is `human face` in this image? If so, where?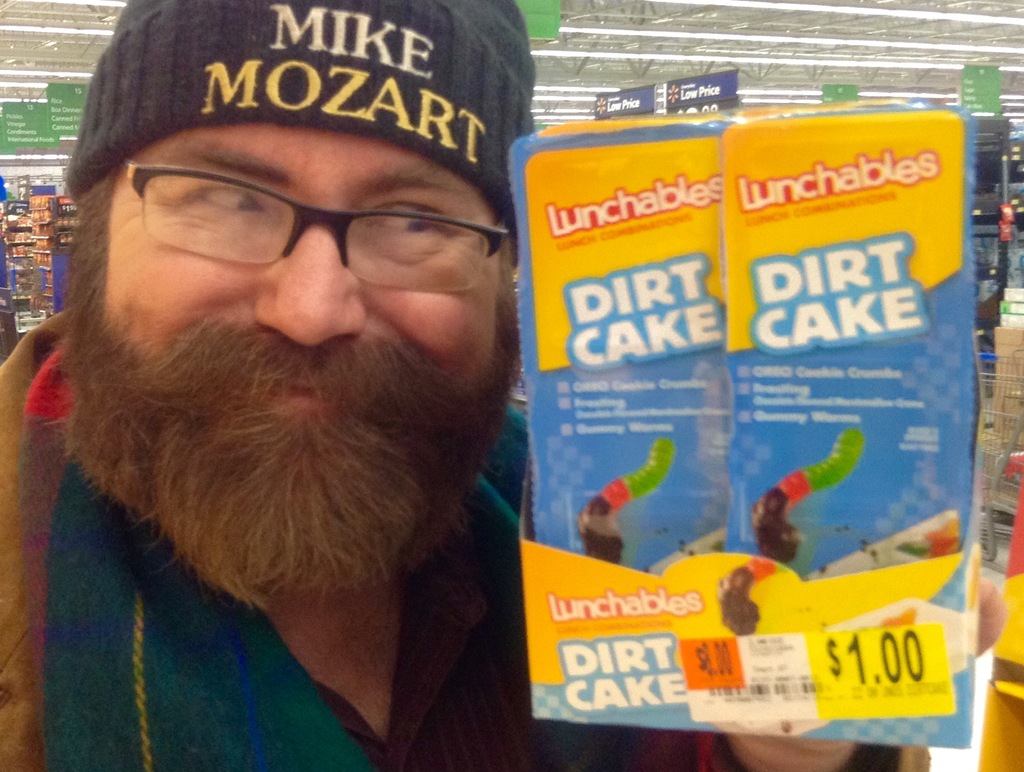
Yes, at [56, 129, 531, 508].
